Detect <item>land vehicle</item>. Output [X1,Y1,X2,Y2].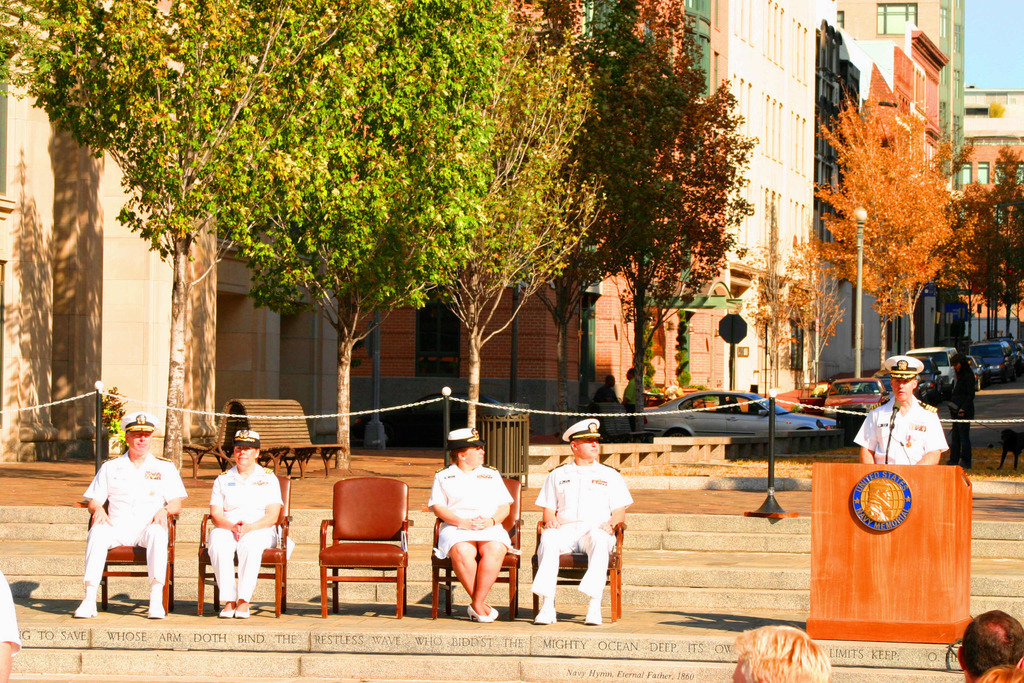
[905,345,963,395].
